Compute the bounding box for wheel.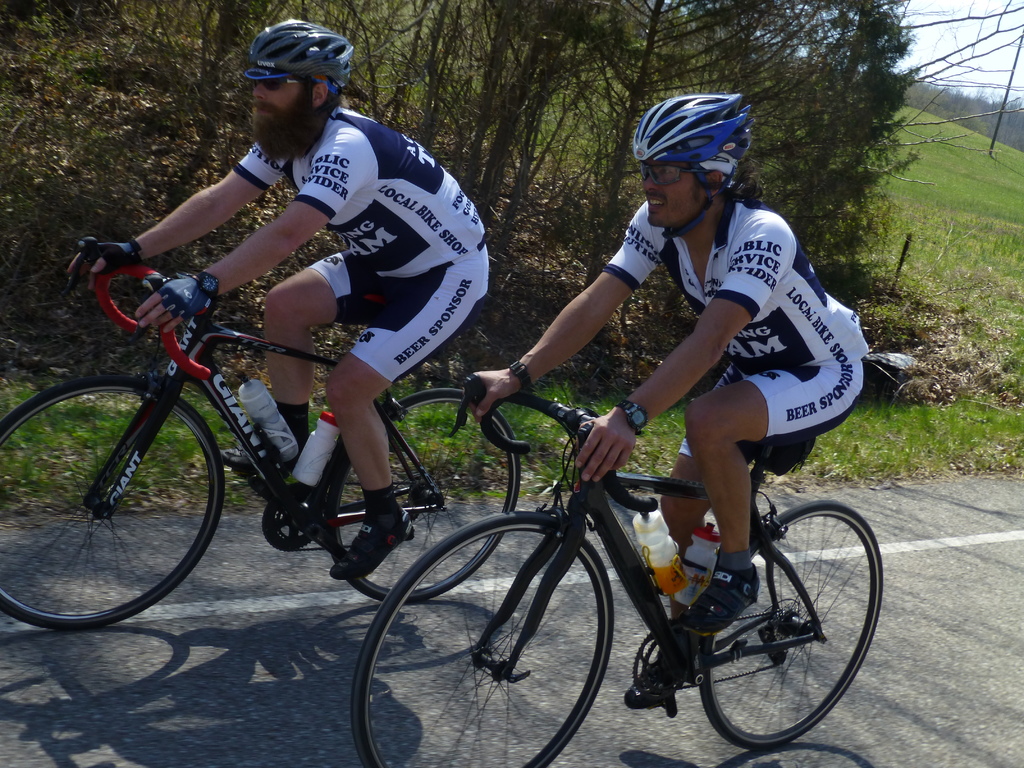
box=[324, 388, 526, 602].
